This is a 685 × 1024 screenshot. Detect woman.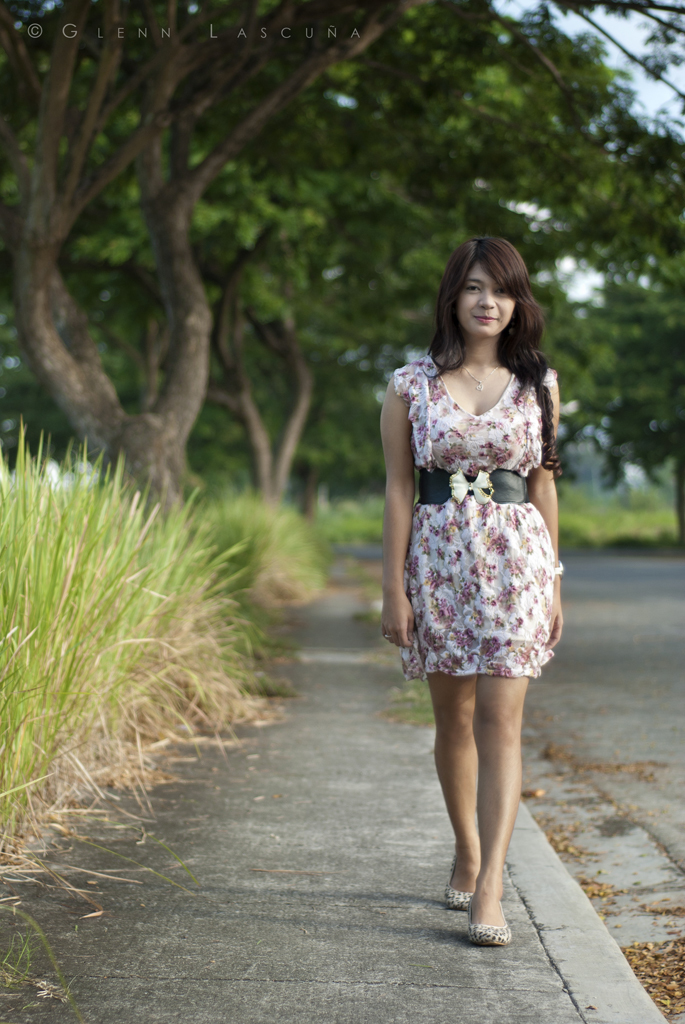
[370, 228, 583, 776].
